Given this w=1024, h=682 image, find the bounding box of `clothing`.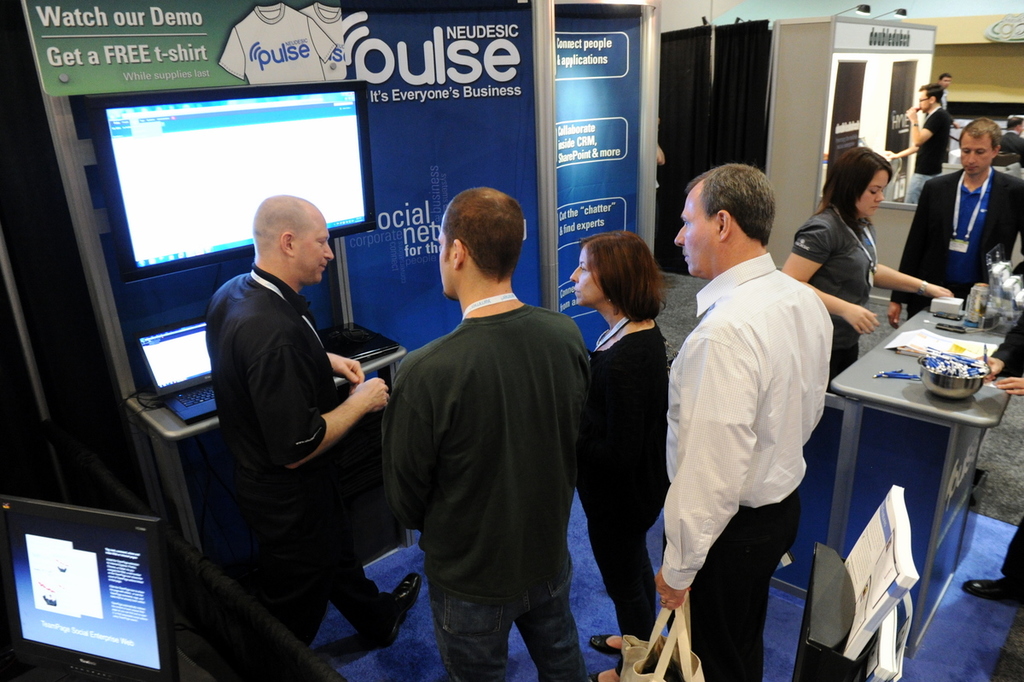
{"x1": 389, "y1": 306, "x2": 588, "y2": 681}.
